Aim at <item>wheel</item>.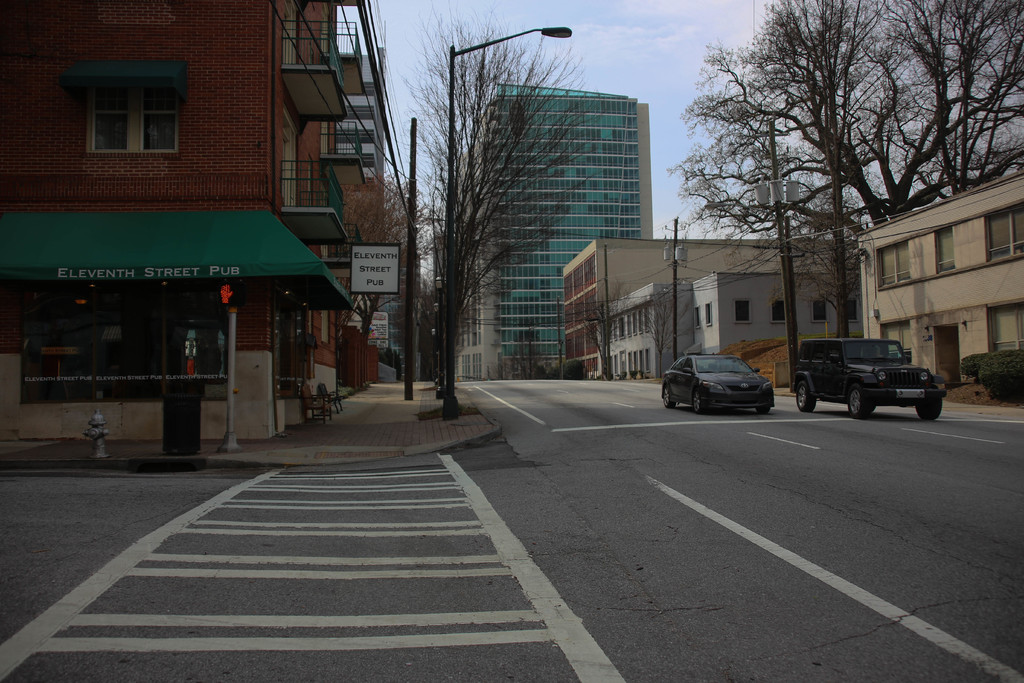
Aimed at region(662, 391, 676, 409).
